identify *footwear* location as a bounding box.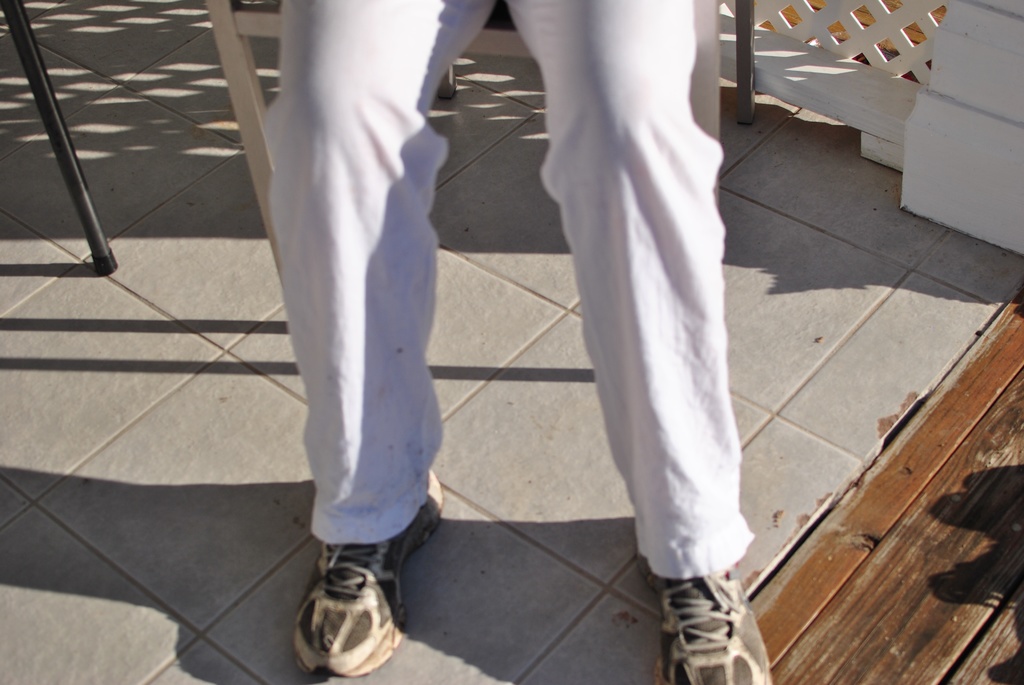
(x1=292, y1=466, x2=442, y2=677).
